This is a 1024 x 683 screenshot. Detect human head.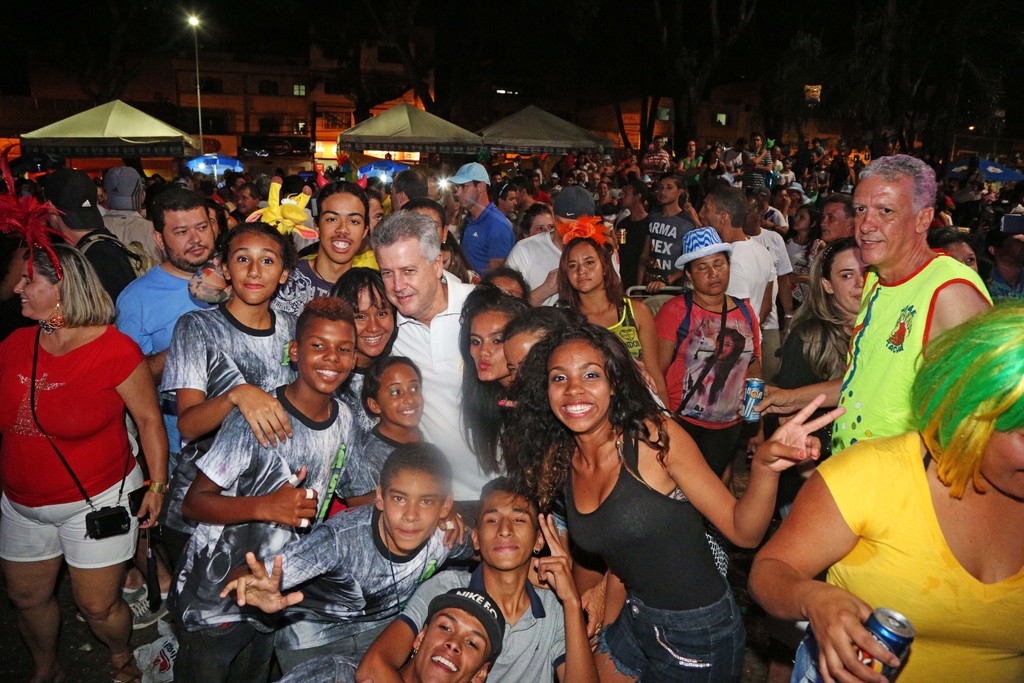
x1=472, y1=477, x2=544, y2=571.
